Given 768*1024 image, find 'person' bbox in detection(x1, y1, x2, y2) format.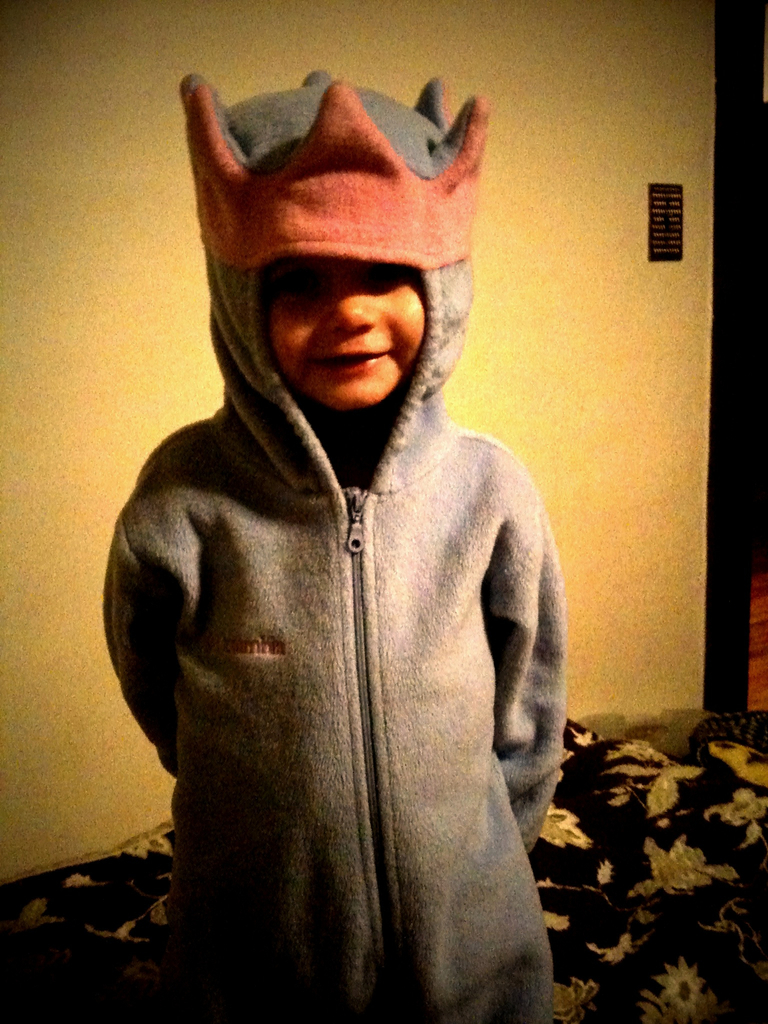
detection(100, 12, 599, 1023).
